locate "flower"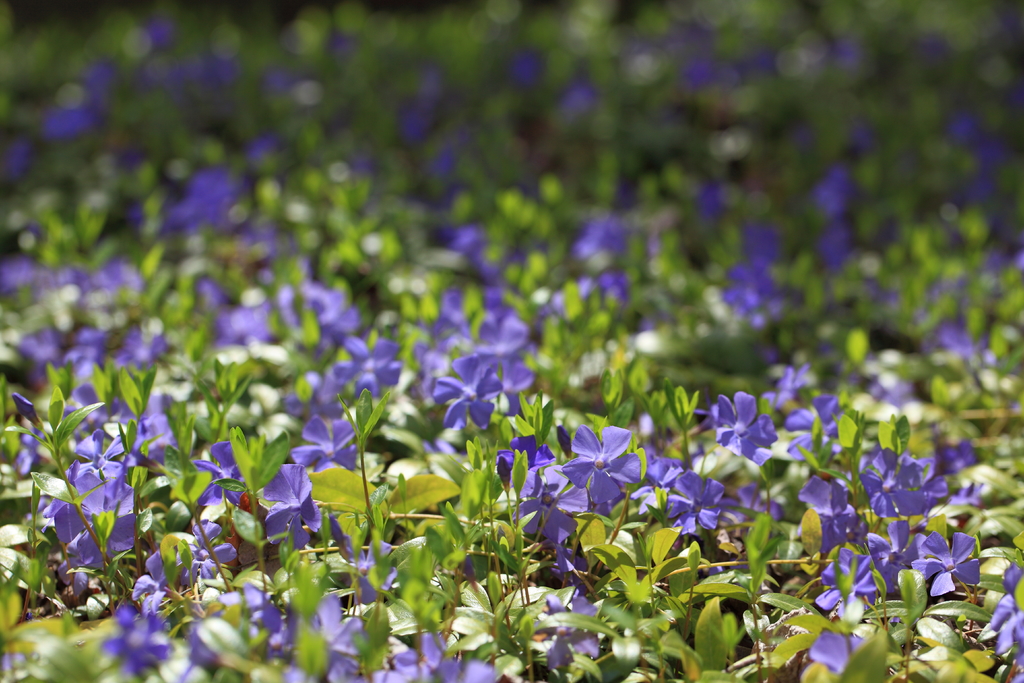
[x1=551, y1=541, x2=600, y2=580]
